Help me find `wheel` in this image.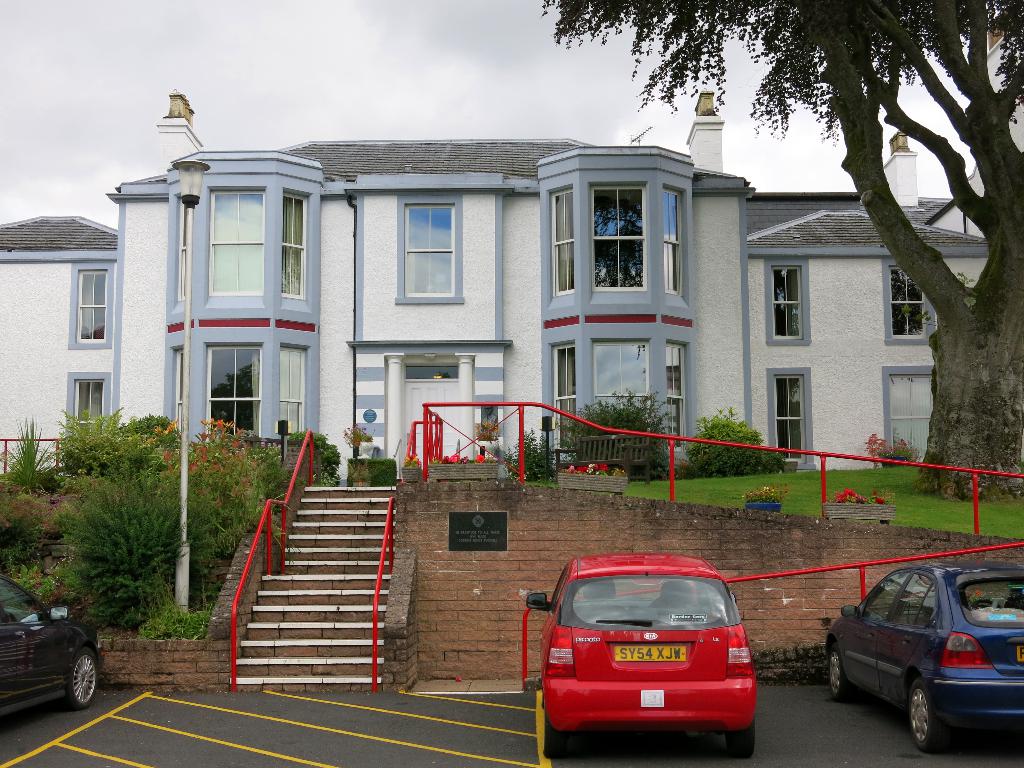
Found it: detection(63, 649, 98, 708).
